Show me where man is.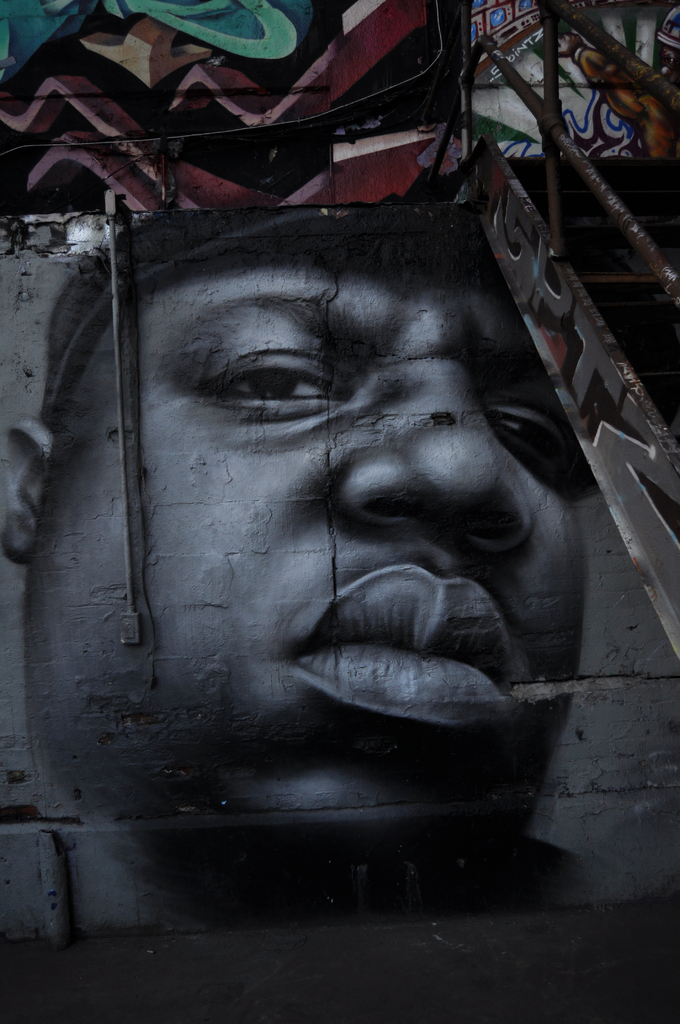
man is at bbox=(52, 135, 676, 858).
